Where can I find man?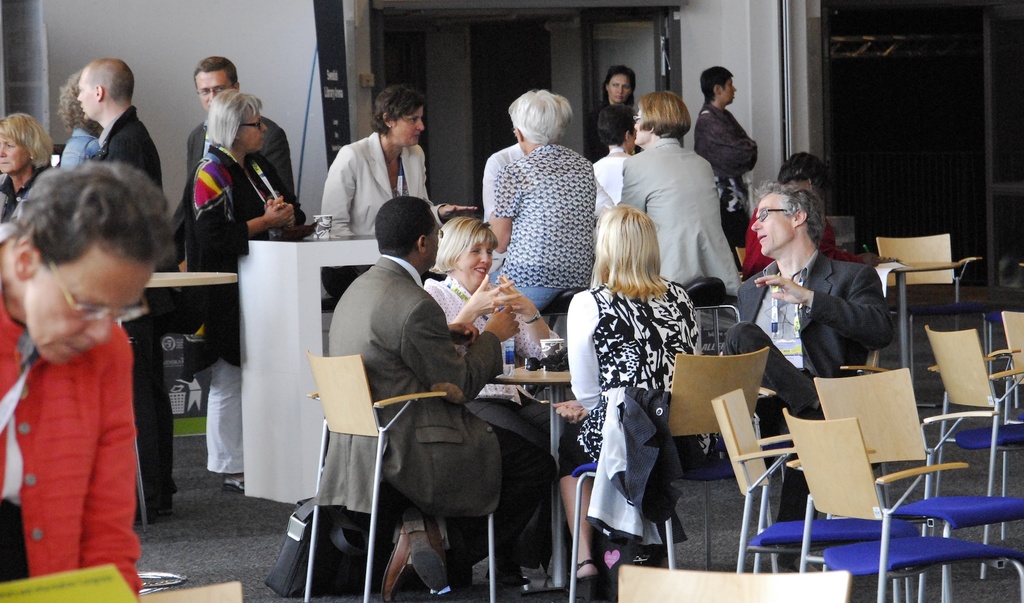
You can find it at region(333, 198, 526, 591).
